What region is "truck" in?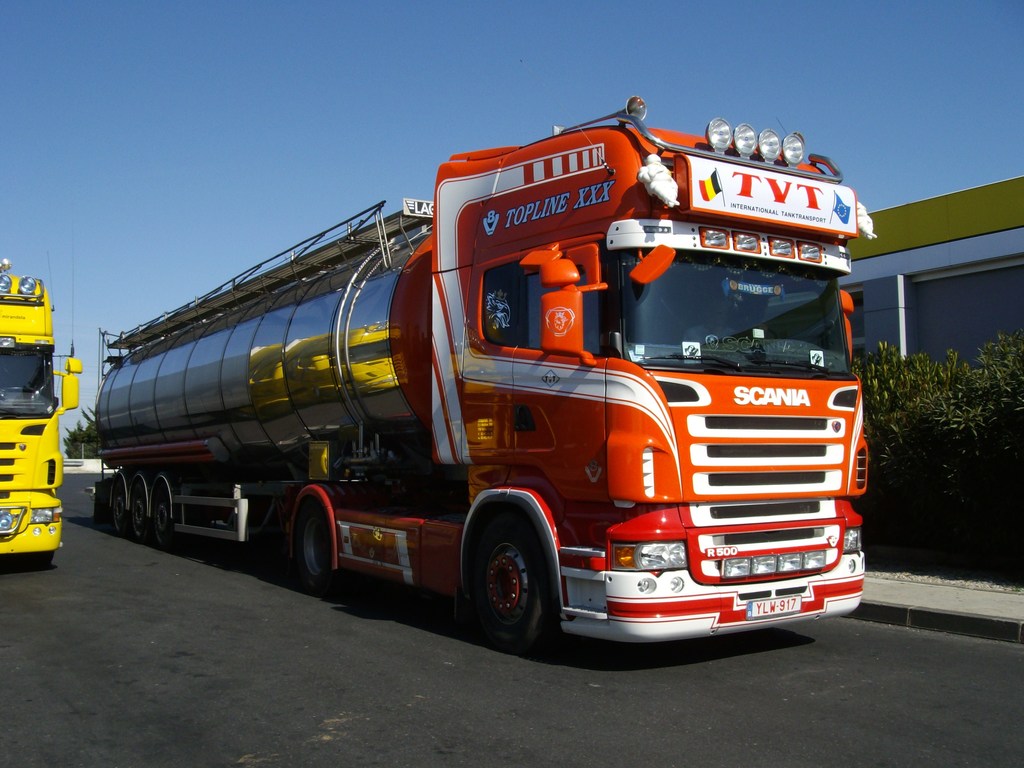
crop(79, 88, 879, 660).
